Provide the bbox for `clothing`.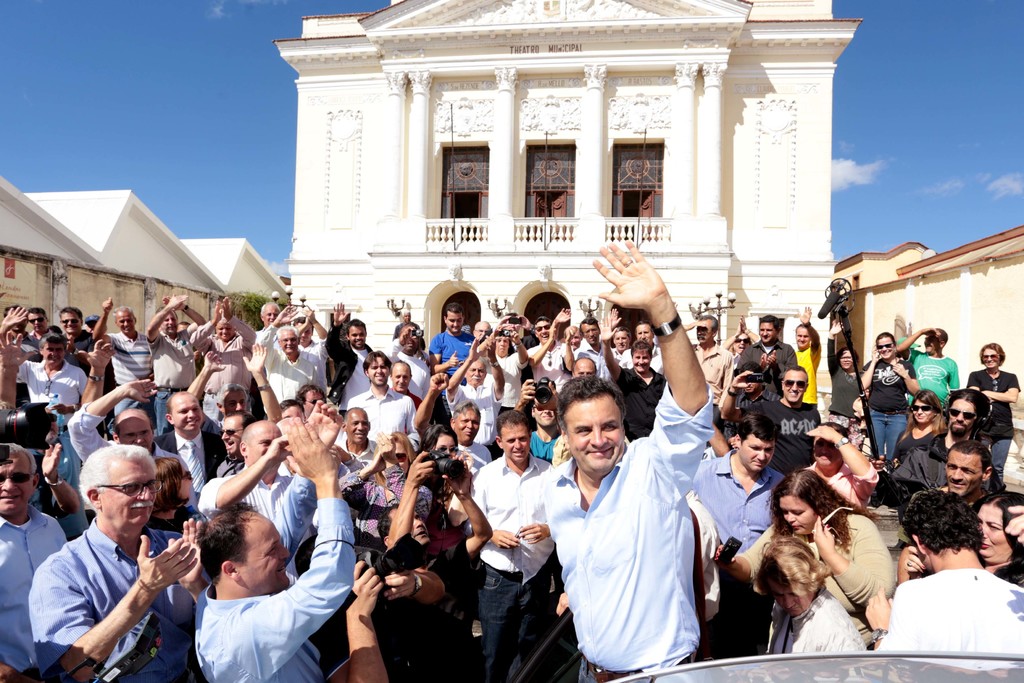
<region>738, 345, 797, 396</region>.
